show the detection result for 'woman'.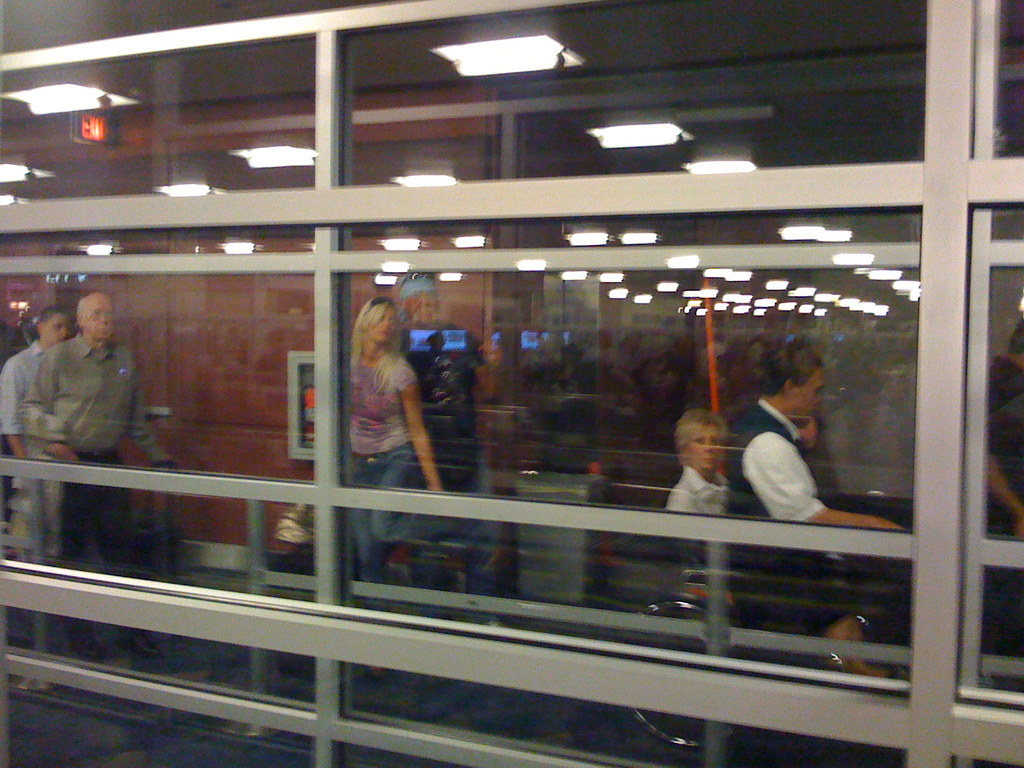
(0,303,75,582).
